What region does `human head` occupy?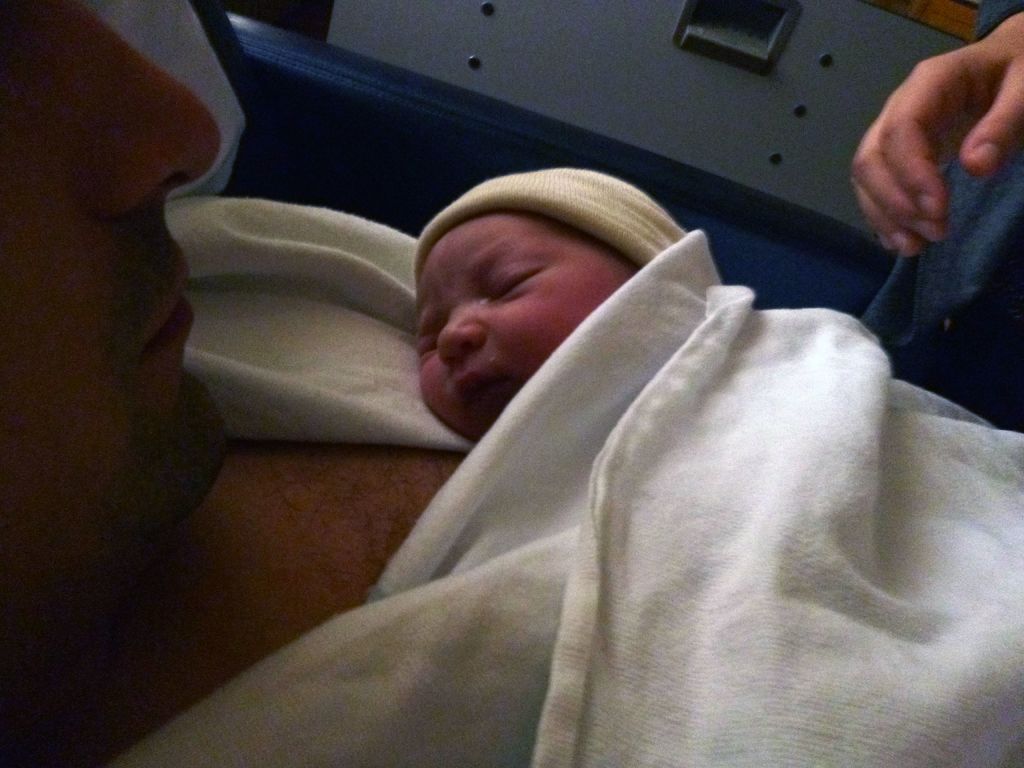
411,169,691,447.
